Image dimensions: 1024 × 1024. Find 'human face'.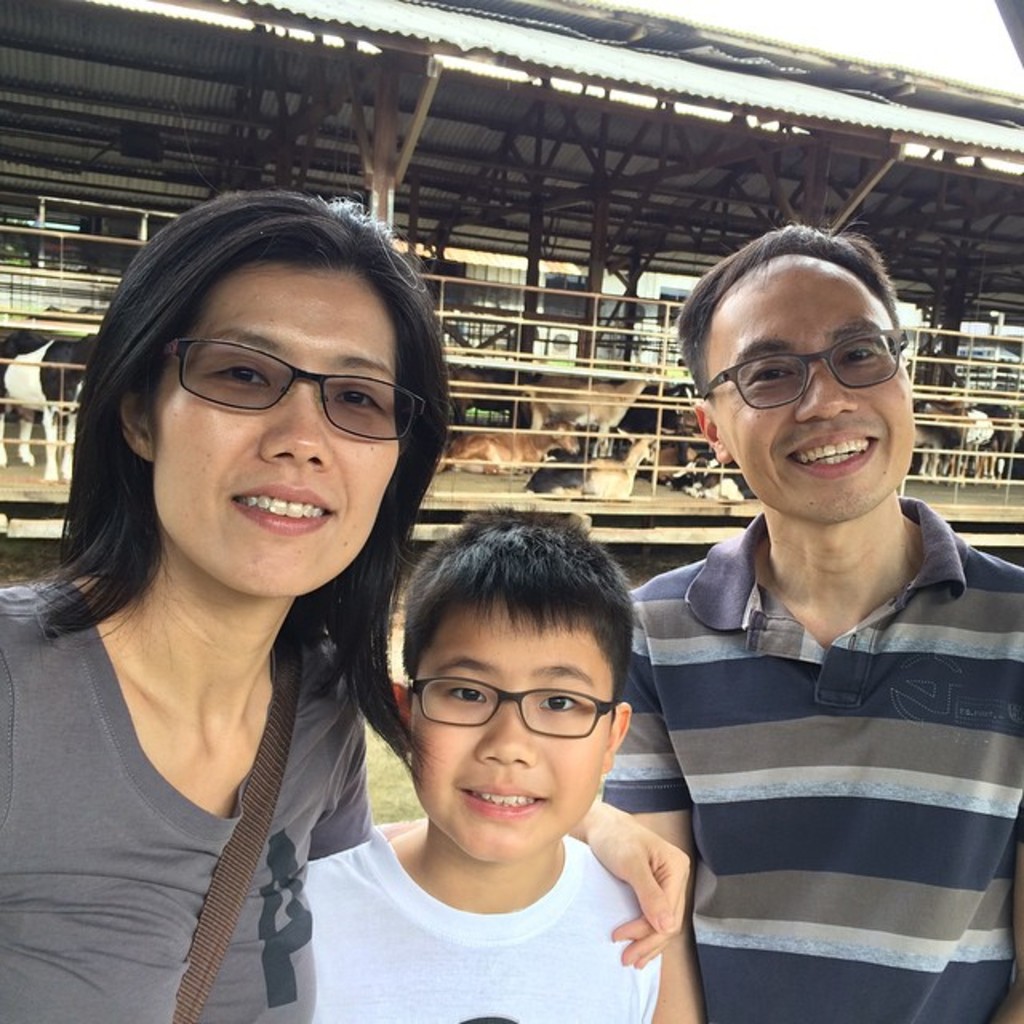
{"x1": 152, "y1": 254, "x2": 398, "y2": 597}.
